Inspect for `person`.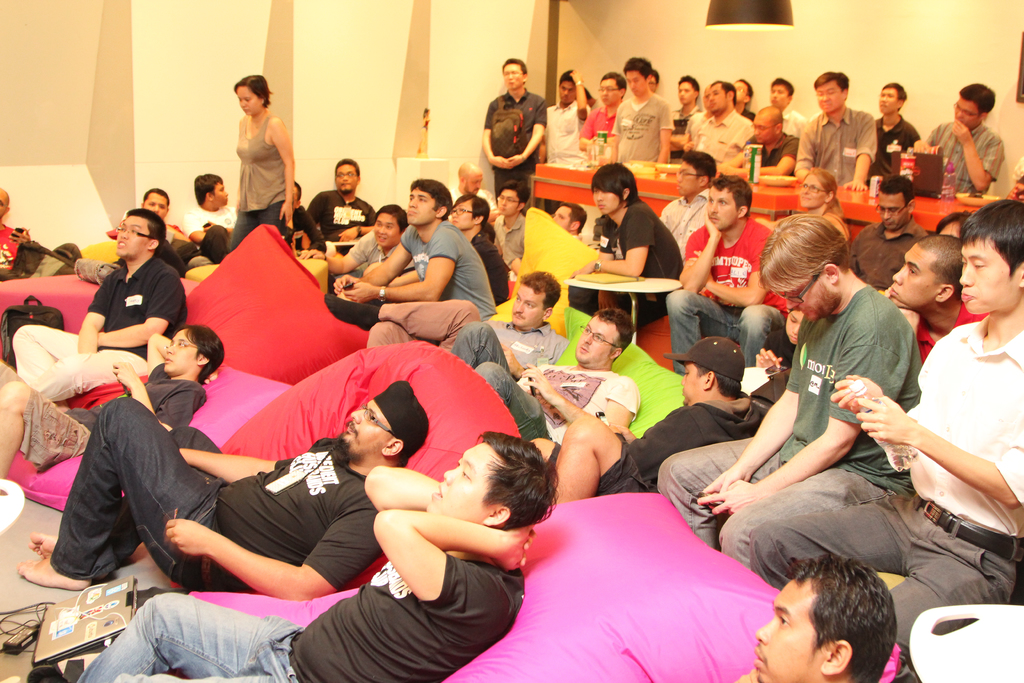
Inspection: locate(676, 79, 755, 165).
